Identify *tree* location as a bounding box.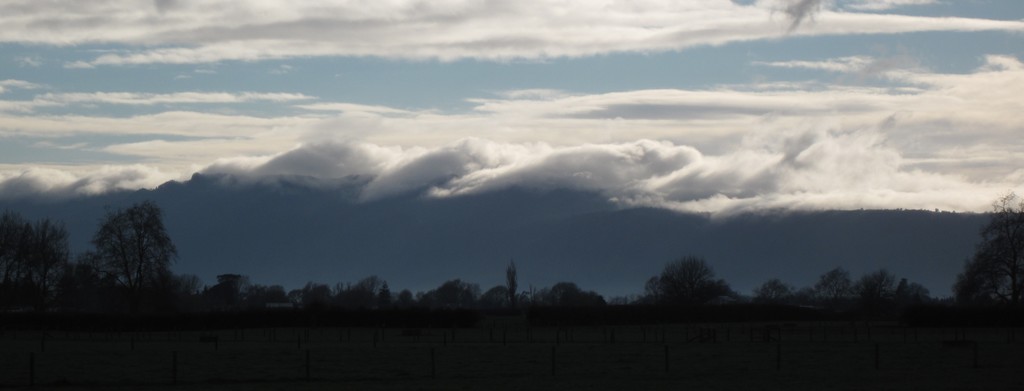
l=77, t=187, r=177, b=297.
